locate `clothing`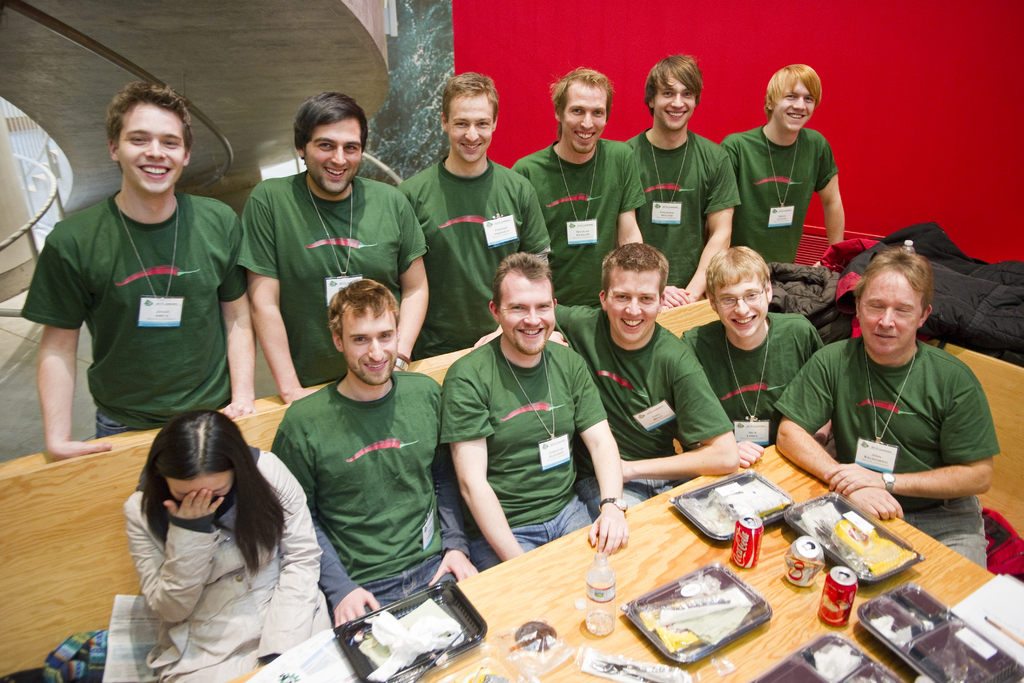
left=120, top=445, right=336, bottom=682
